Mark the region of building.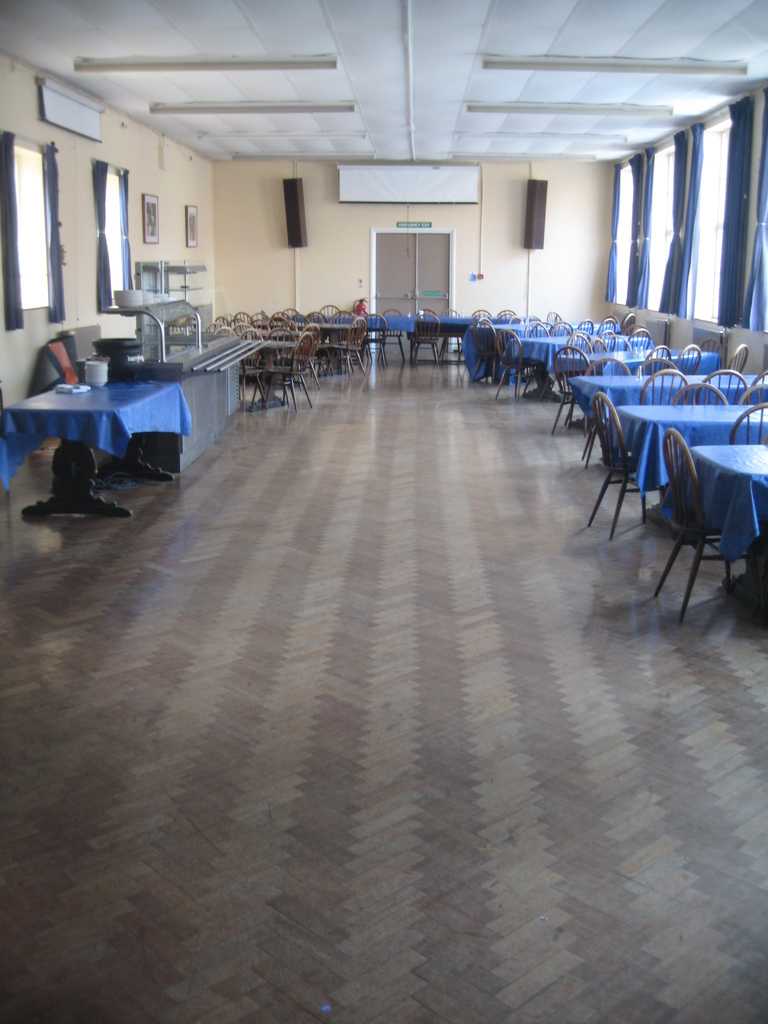
Region: left=0, top=0, right=767, bottom=1022.
